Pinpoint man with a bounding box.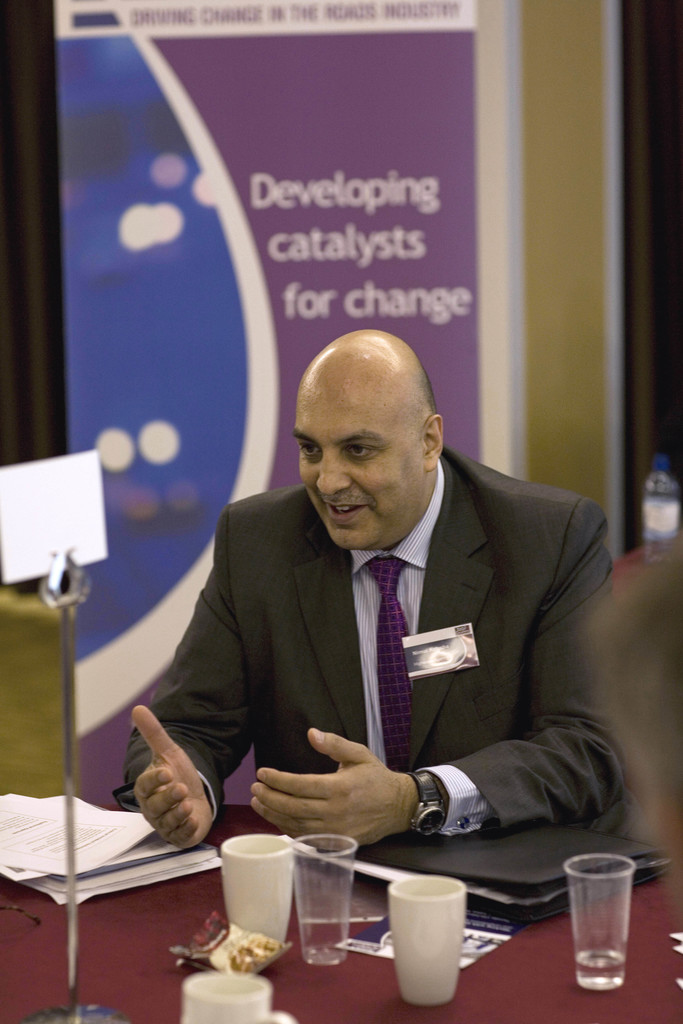
select_region(185, 342, 619, 957).
